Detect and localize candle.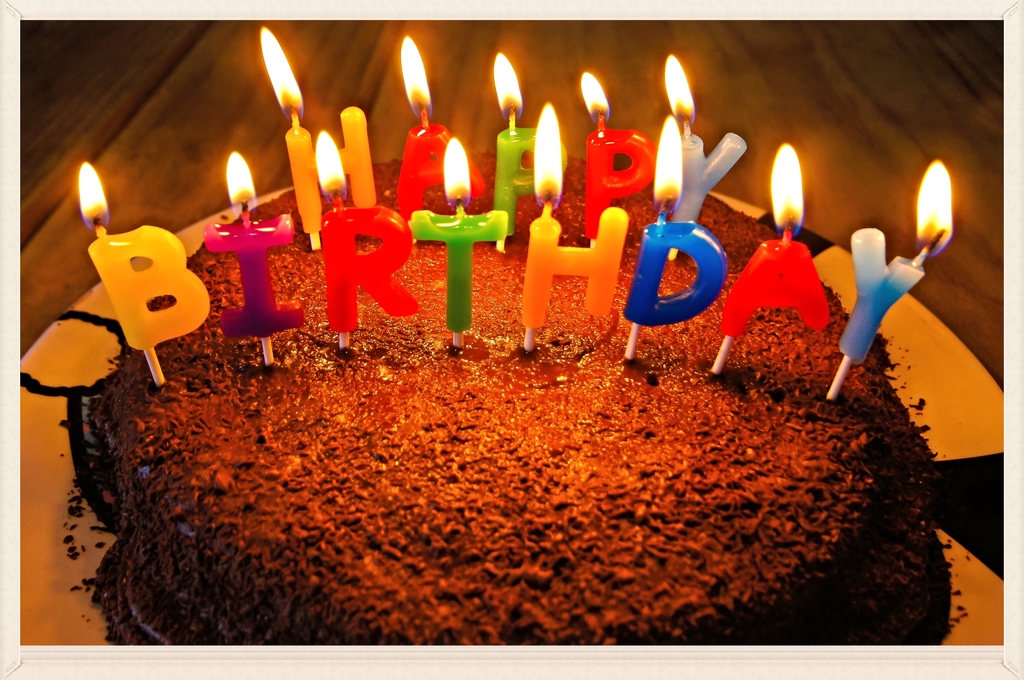
Localized at 493, 51, 569, 233.
